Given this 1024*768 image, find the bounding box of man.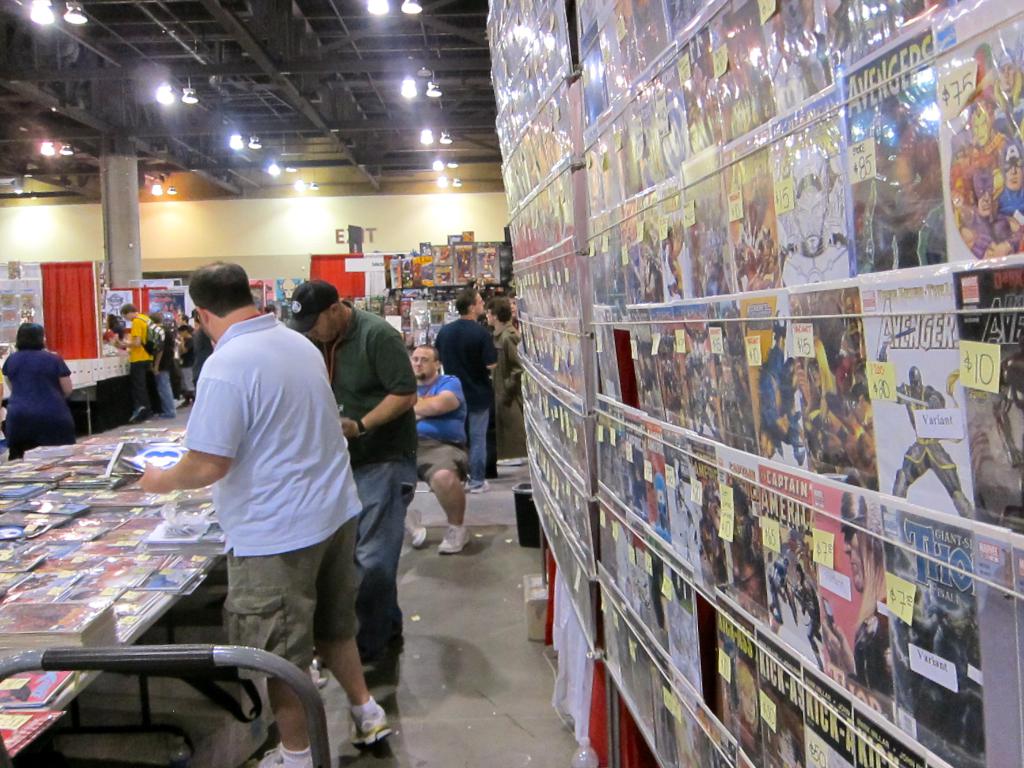
<box>151,311,173,420</box>.
